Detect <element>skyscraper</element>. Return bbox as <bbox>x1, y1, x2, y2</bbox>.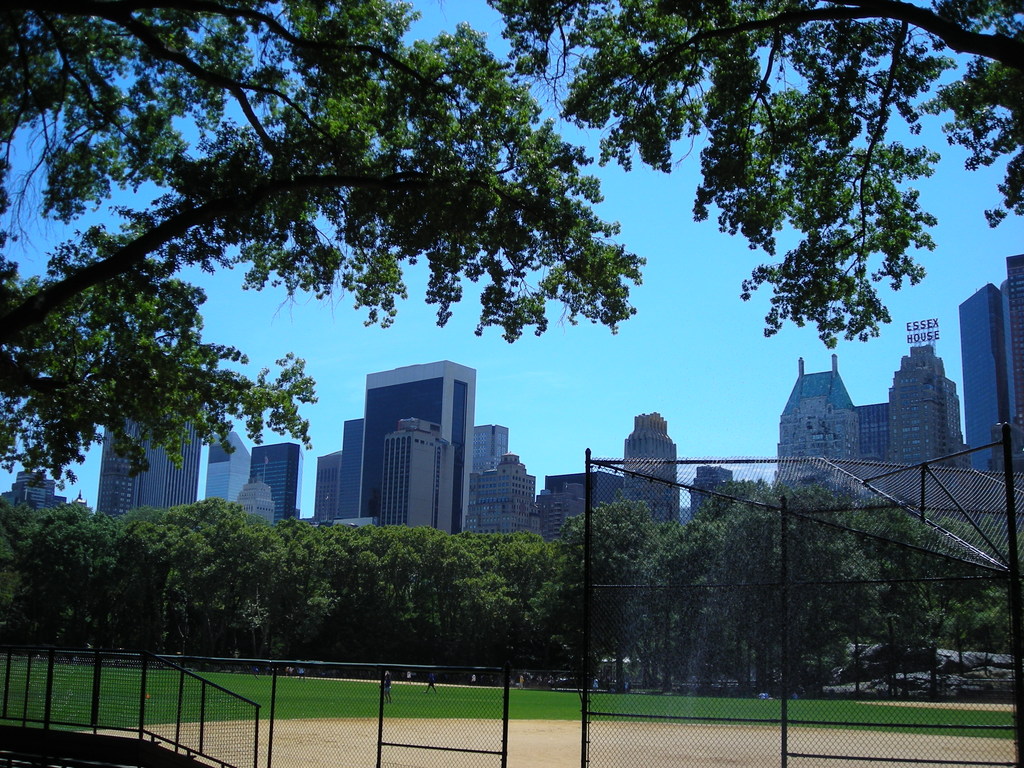
<bbox>776, 352, 865, 485</bbox>.
